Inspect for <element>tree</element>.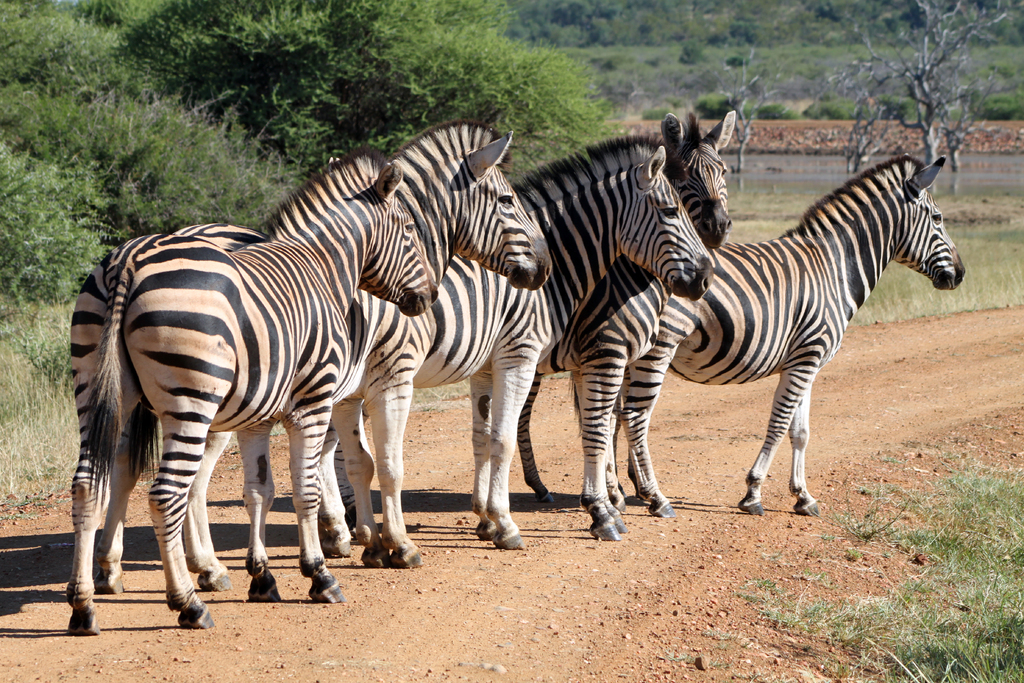
Inspection: crop(128, 0, 596, 173).
